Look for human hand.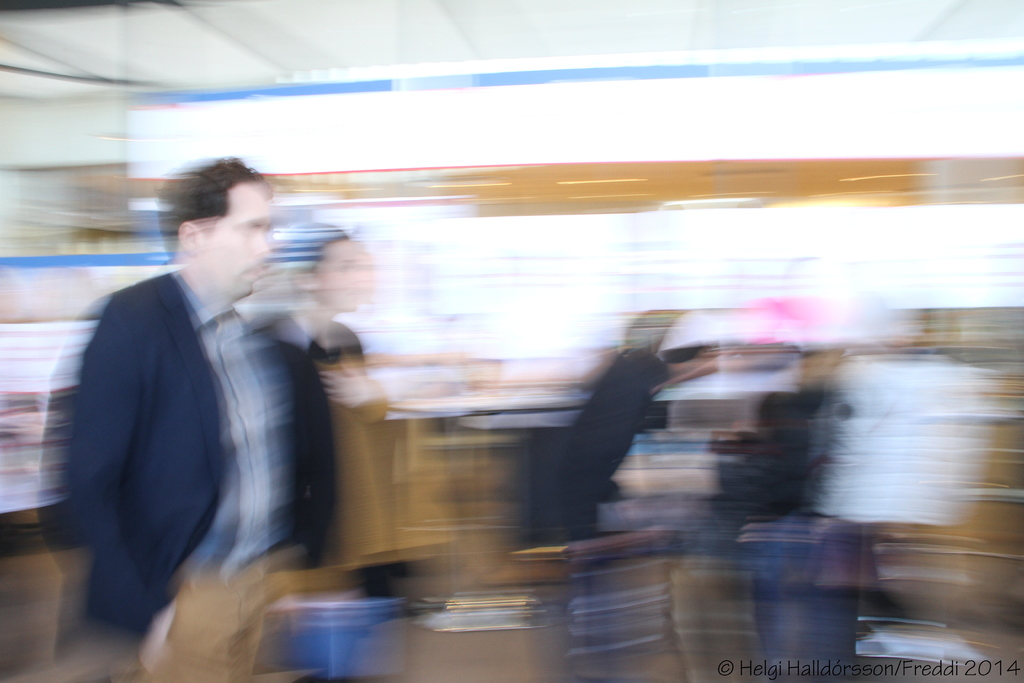
Found: [left=138, top=593, right=182, bottom=658].
